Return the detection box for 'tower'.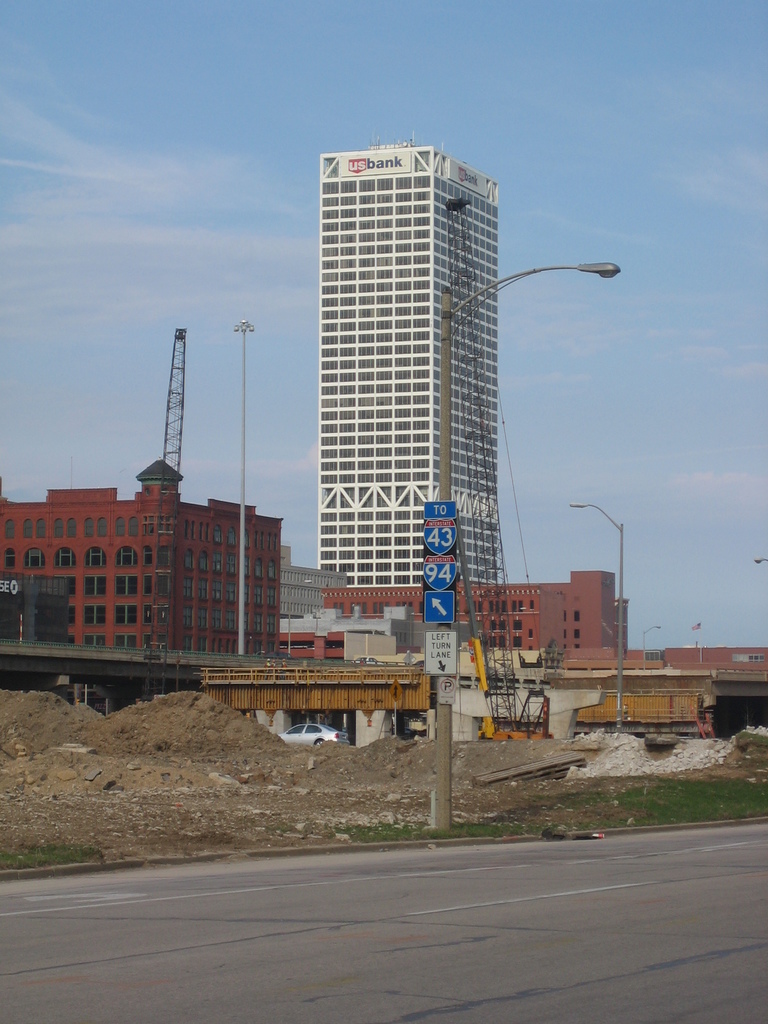
288, 126, 548, 602.
